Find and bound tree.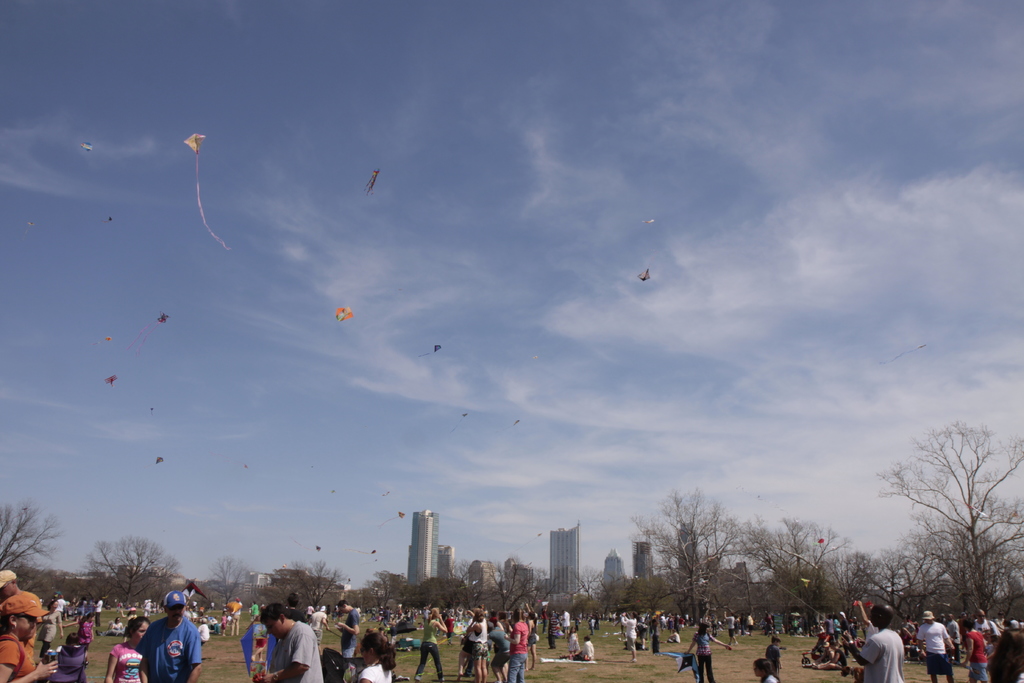
Bound: detection(84, 531, 189, 606).
